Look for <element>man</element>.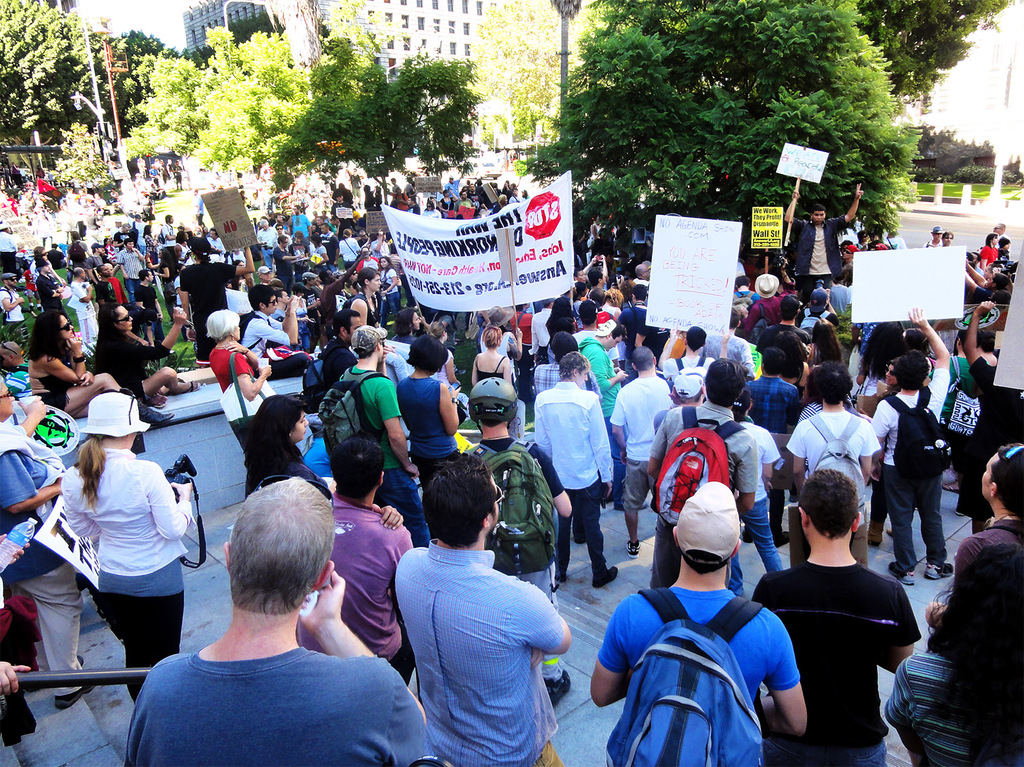
Found: {"left": 116, "top": 240, "right": 140, "bottom": 303}.
